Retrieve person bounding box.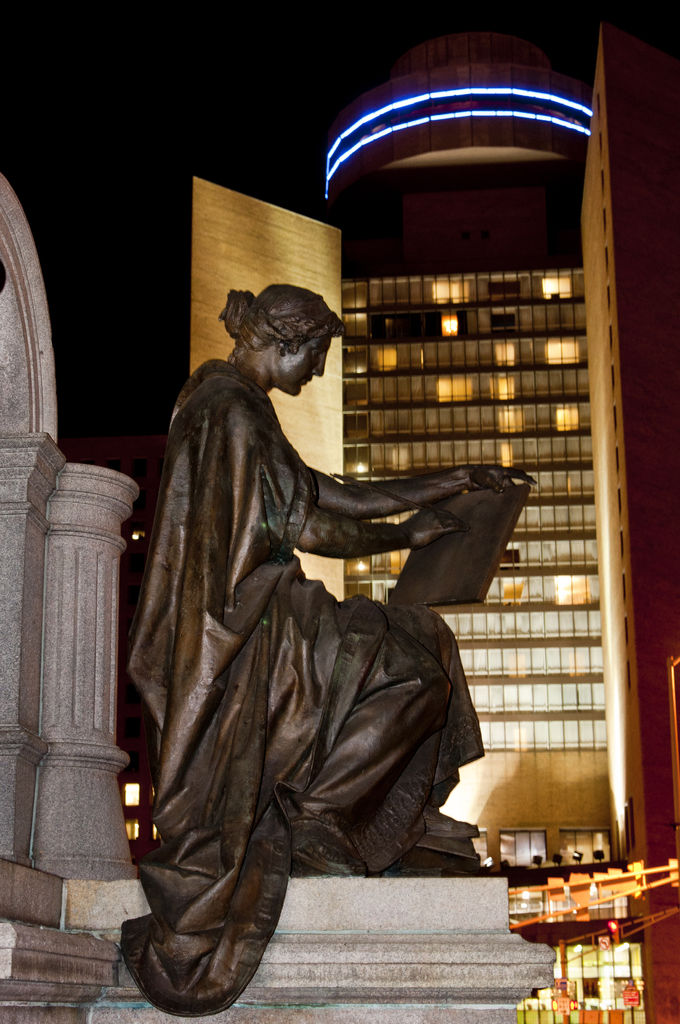
Bounding box: Rect(150, 208, 546, 1001).
